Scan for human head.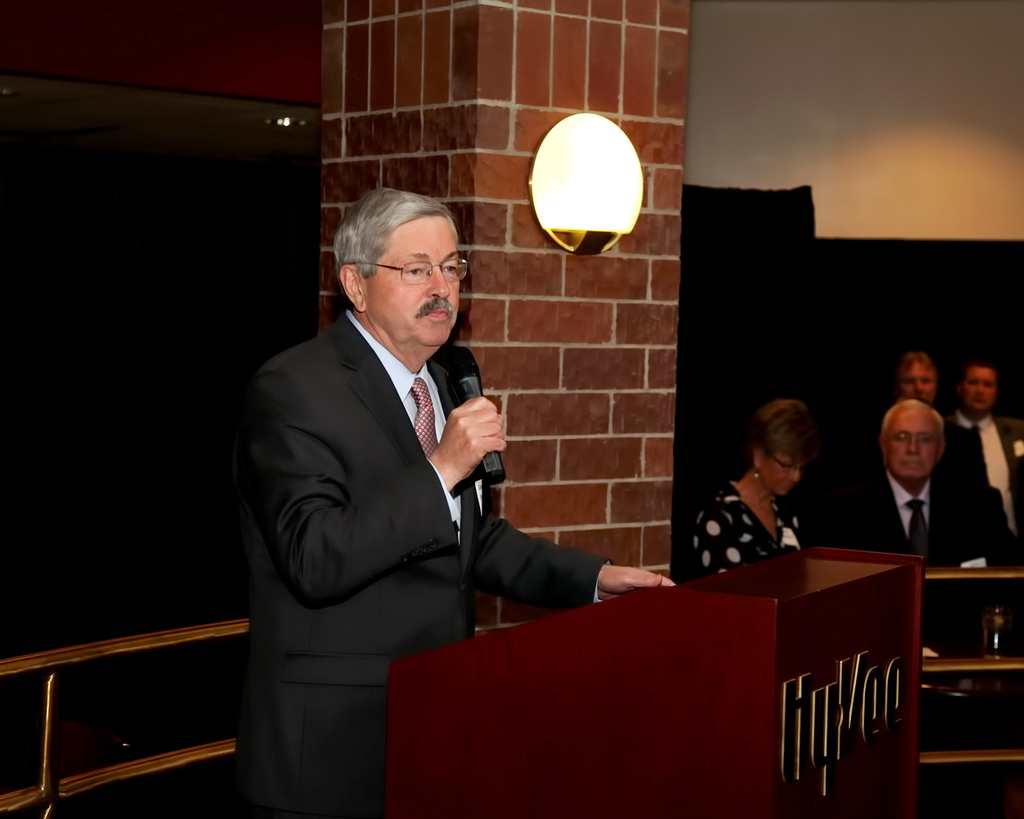
Scan result: 745,395,822,497.
